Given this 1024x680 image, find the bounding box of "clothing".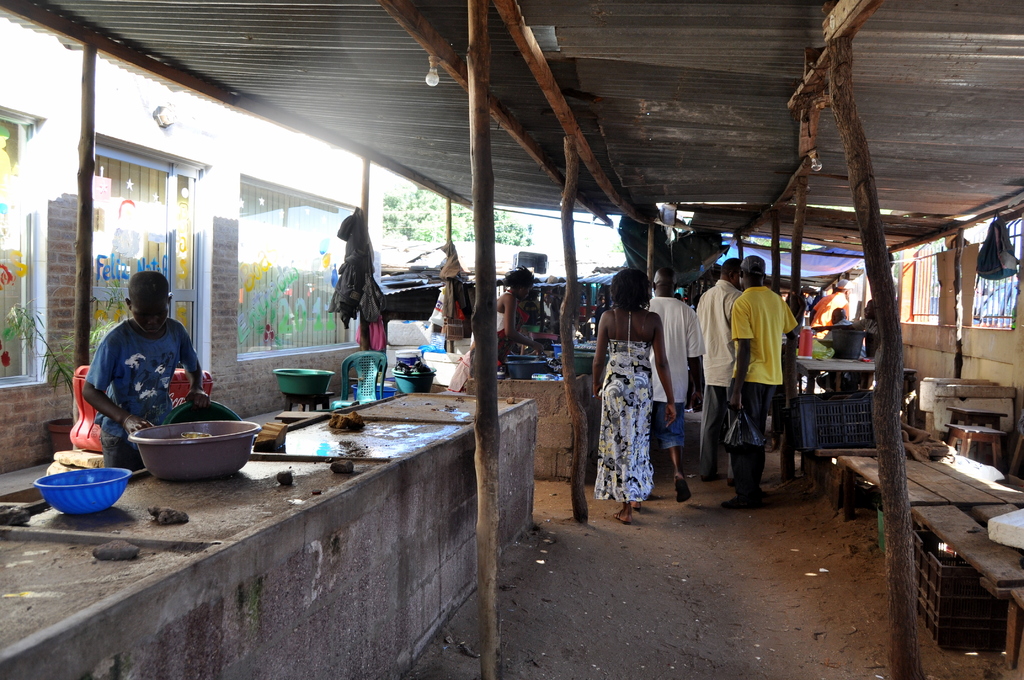
bbox=(645, 298, 703, 446).
